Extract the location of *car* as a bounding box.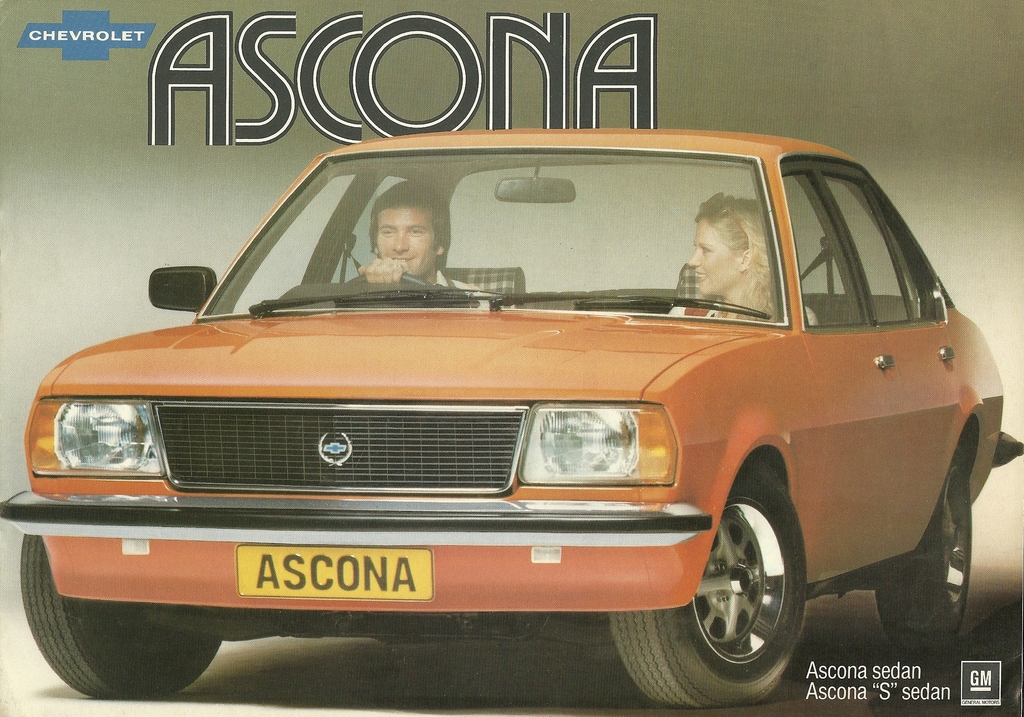
x1=0, y1=127, x2=1023, y2=715.
